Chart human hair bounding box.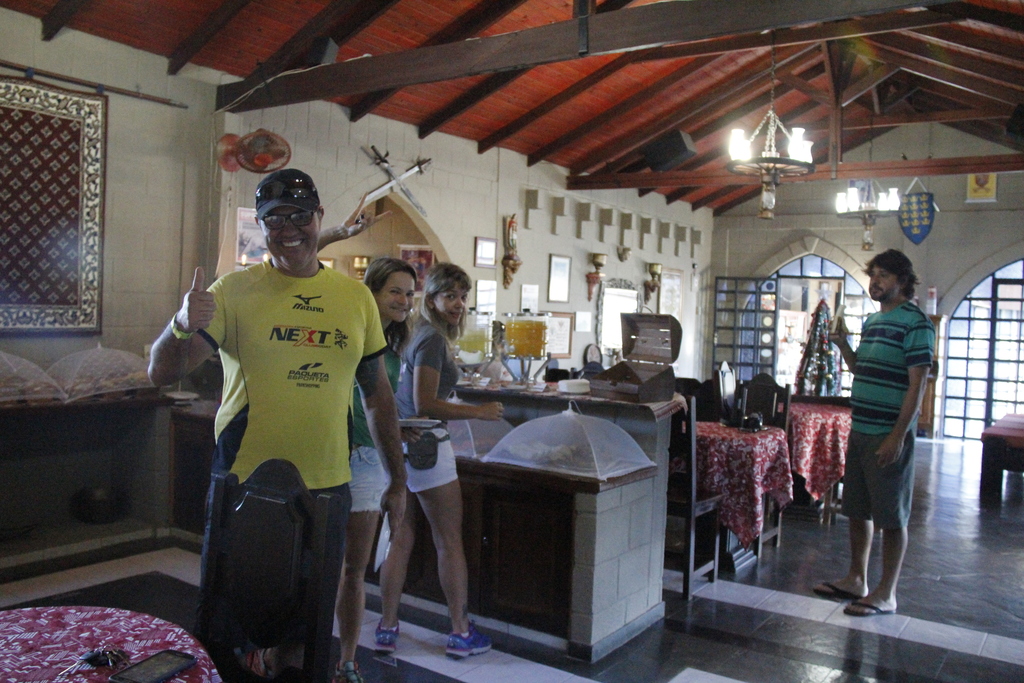
Charted: 865,247,920,299.
